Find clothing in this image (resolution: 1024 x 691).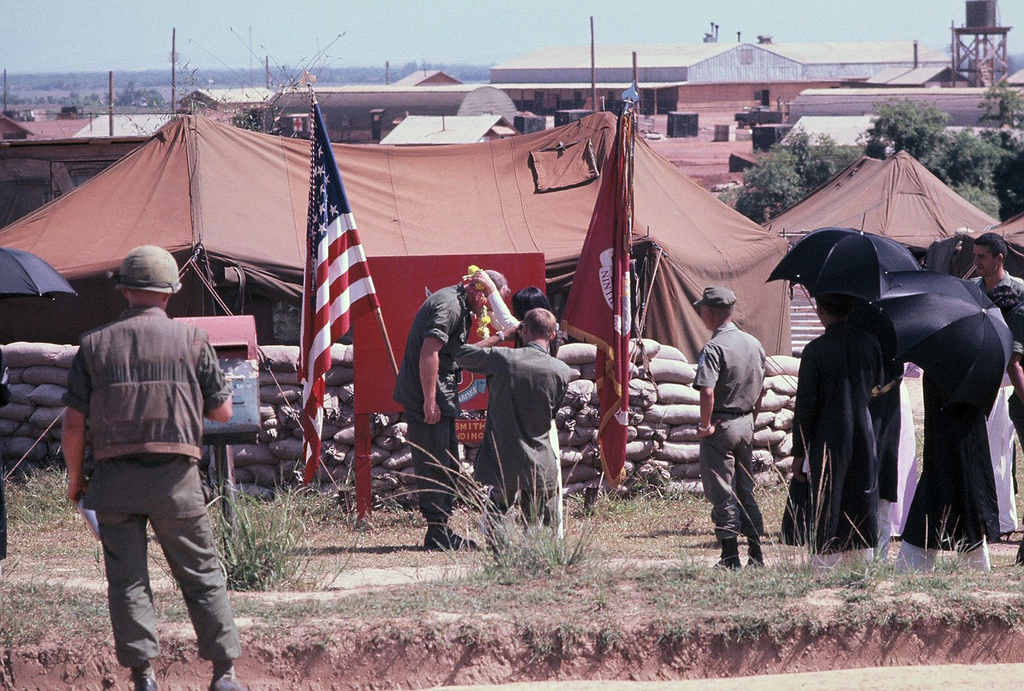
BBox(897, 374, 1005, 578).
